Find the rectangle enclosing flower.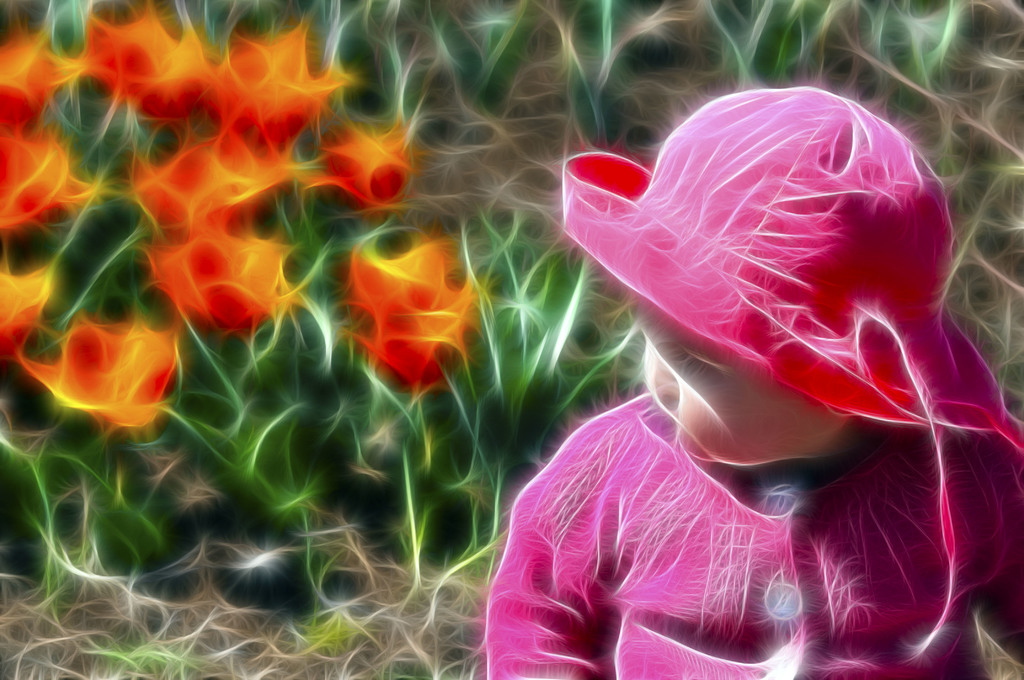
<bbox>0, 268, 57, 352</bbox>.
